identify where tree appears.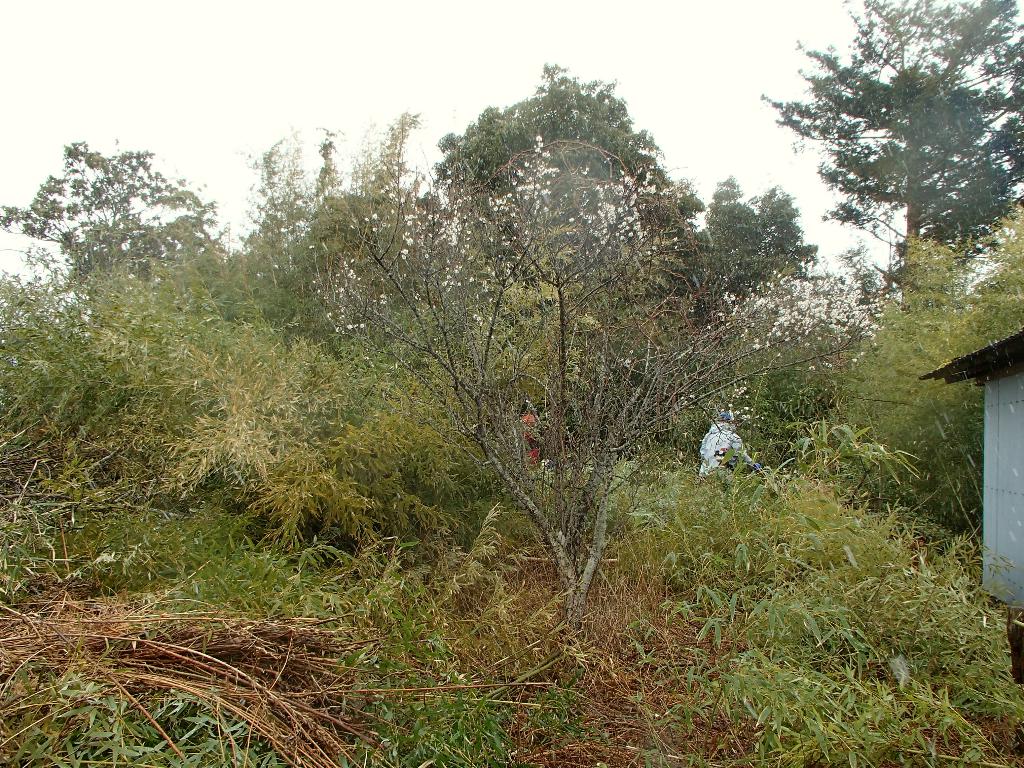
Appears at pyautogui.locateOnScreen(246, 126, 533, 519).
